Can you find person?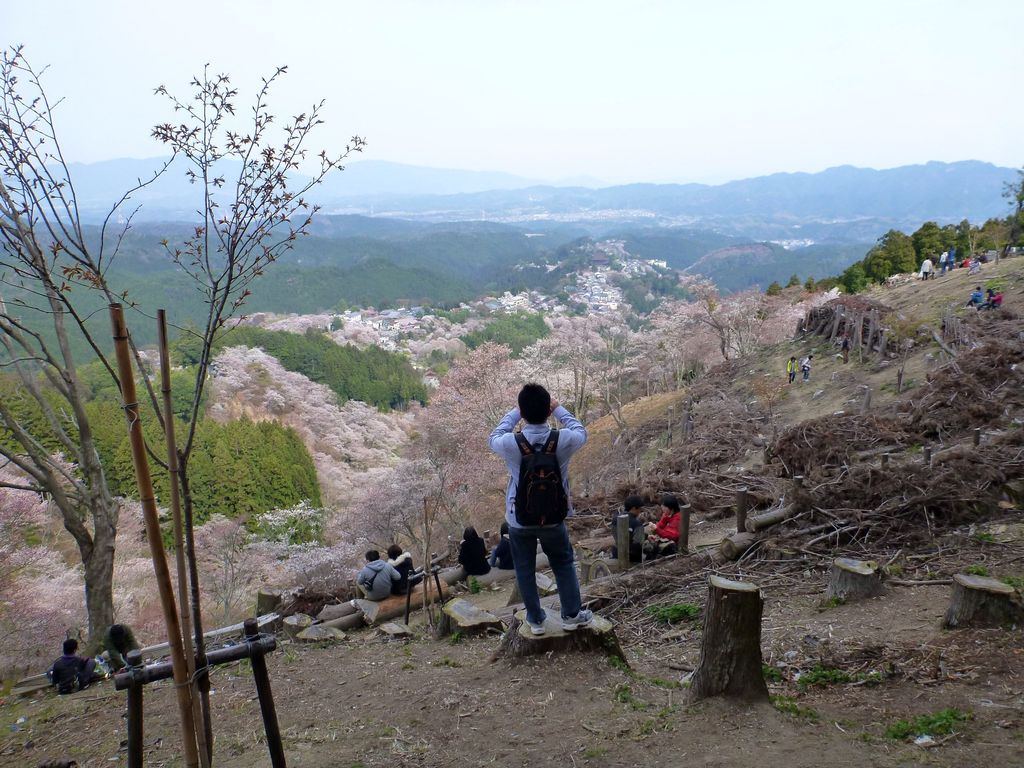
Yes, bounding box: 968,282,983,305.
